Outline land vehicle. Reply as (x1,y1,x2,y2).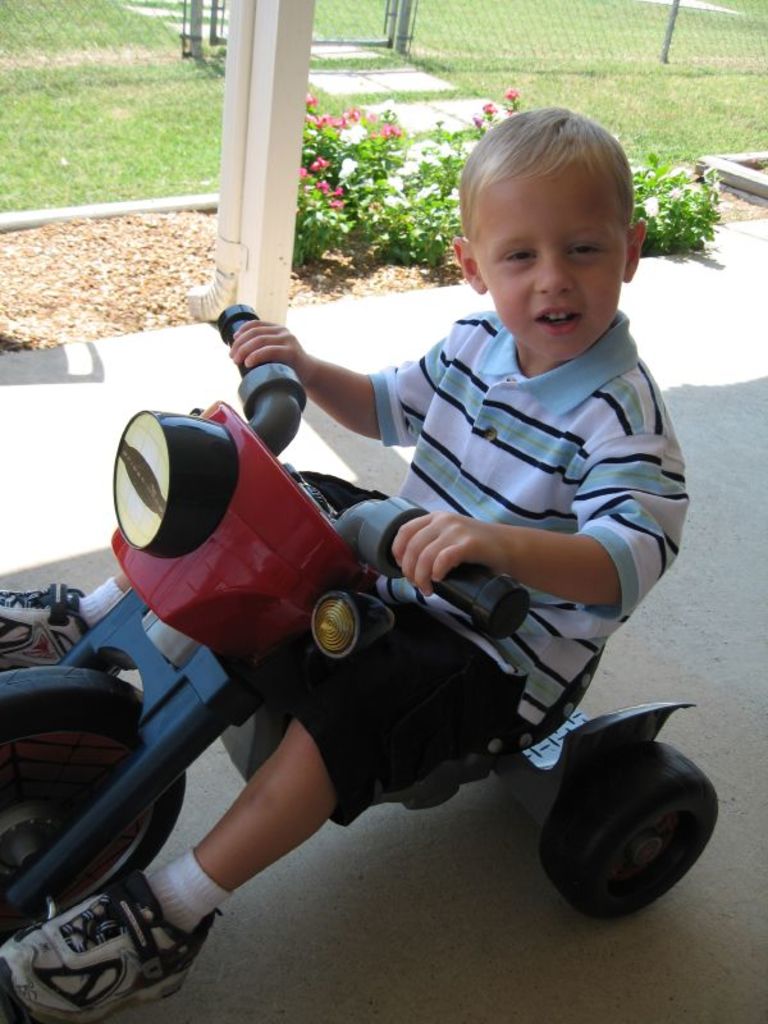
(0,307,727,978).
